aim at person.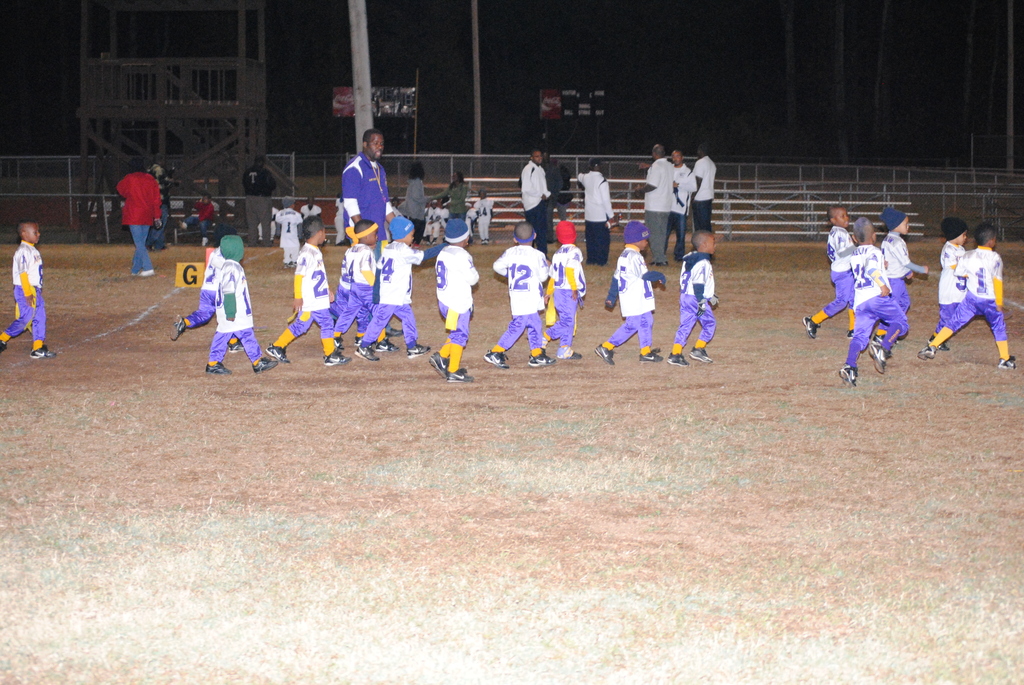
Aimed at (left=203, top=231, right=278, bottom=377).
